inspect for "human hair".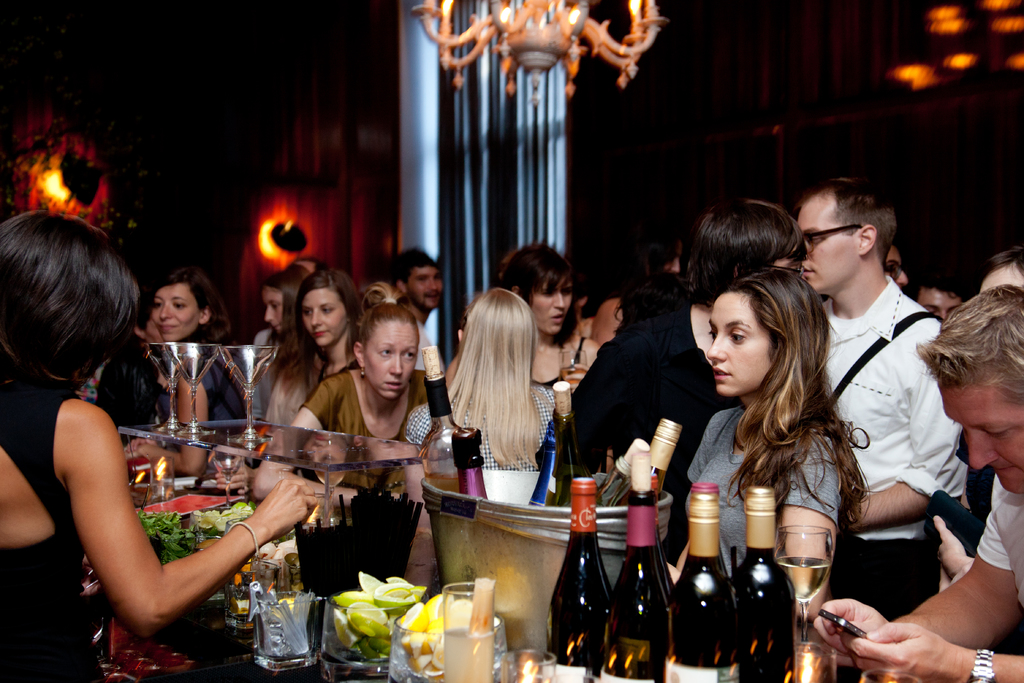
Inspection: bbox=[982, 242, 1023, 279].
